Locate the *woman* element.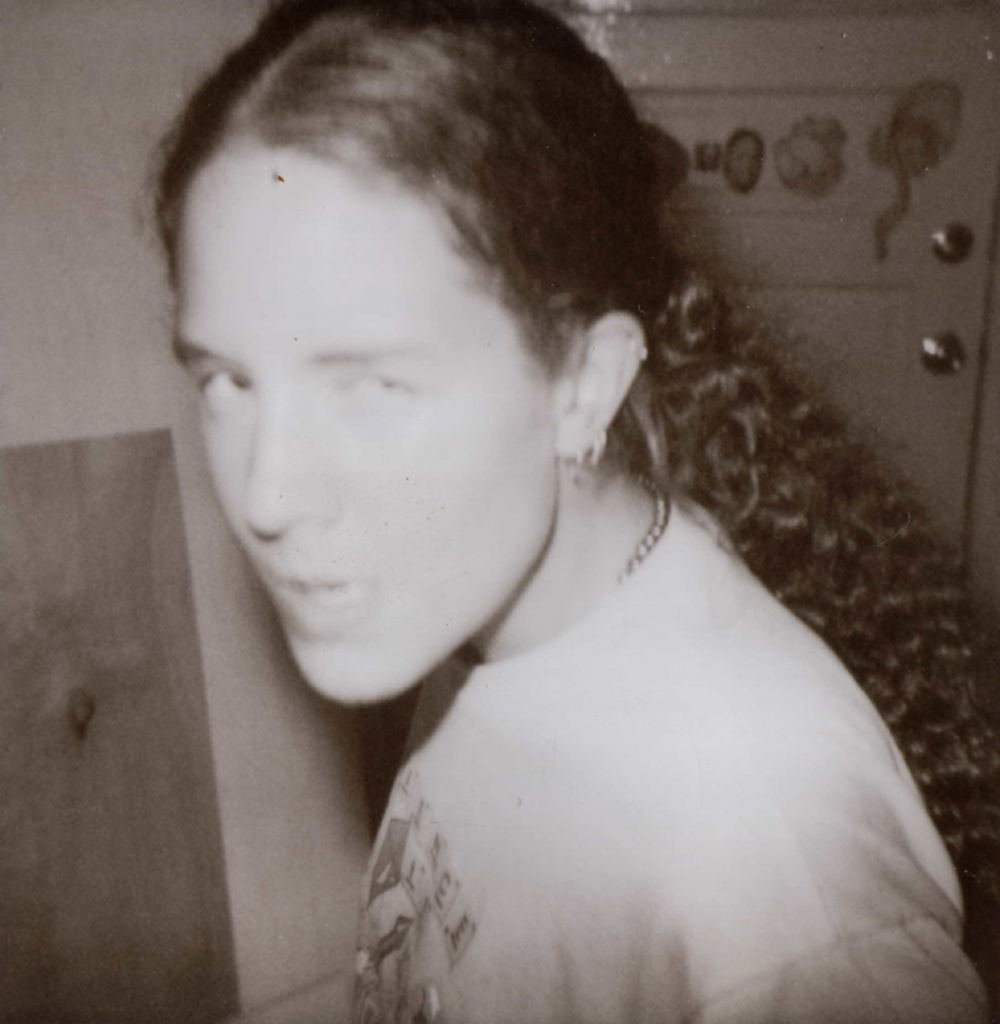
Element bbox: (x1=93, y1=28, x2=980, y2=1005).
